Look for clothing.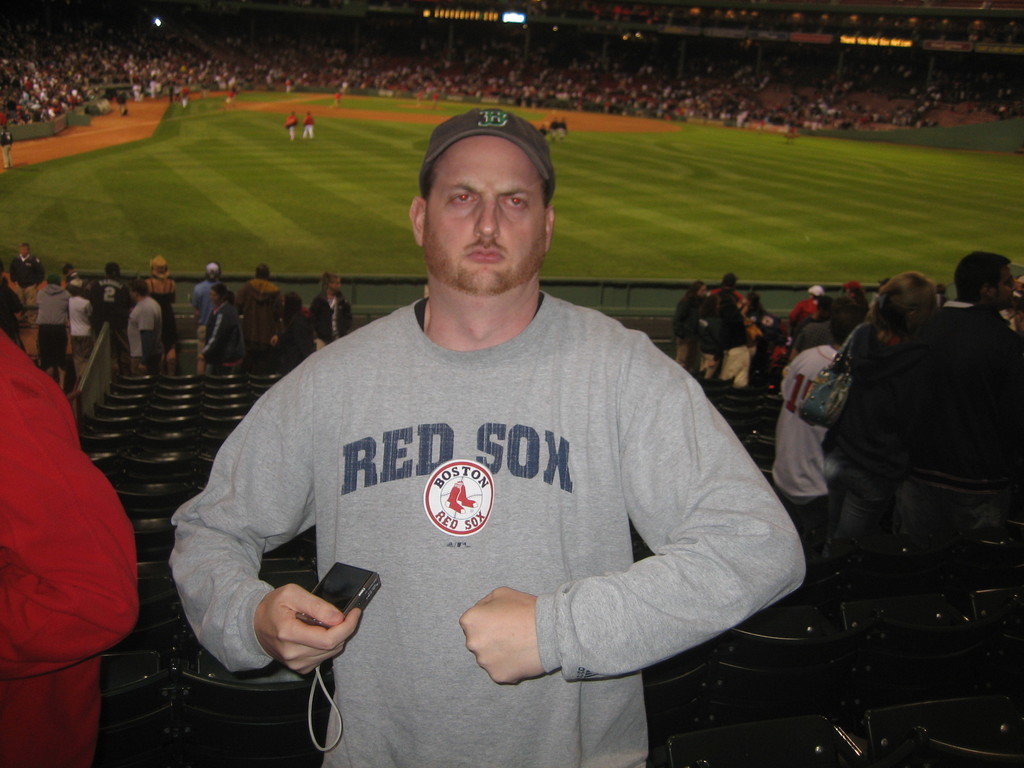
Found: x1=129, y1=302, x2=173, y2=363.
